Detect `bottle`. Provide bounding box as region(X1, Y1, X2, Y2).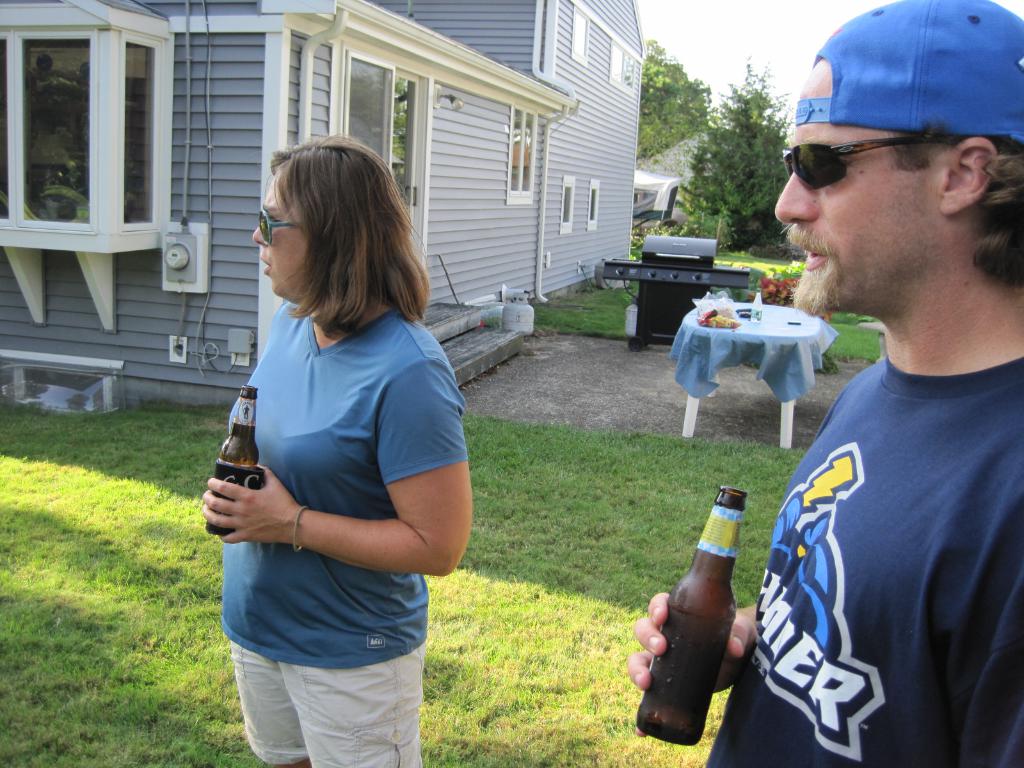
region(205, 380, 265, 543).
